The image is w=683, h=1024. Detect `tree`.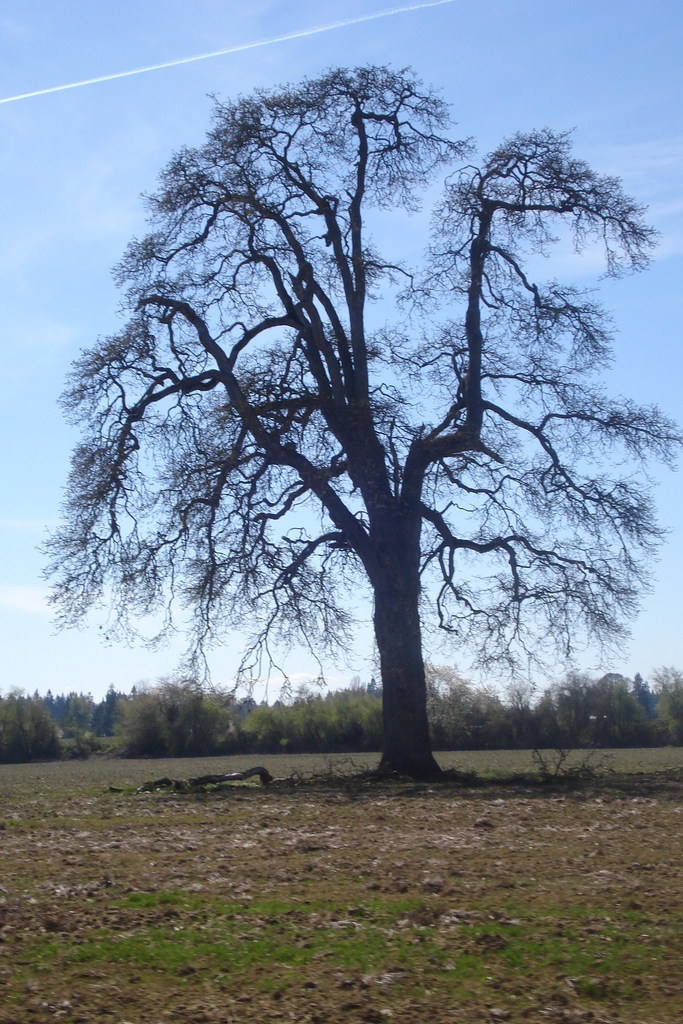
Detection: bbox=(540, 684, 582, 746).
